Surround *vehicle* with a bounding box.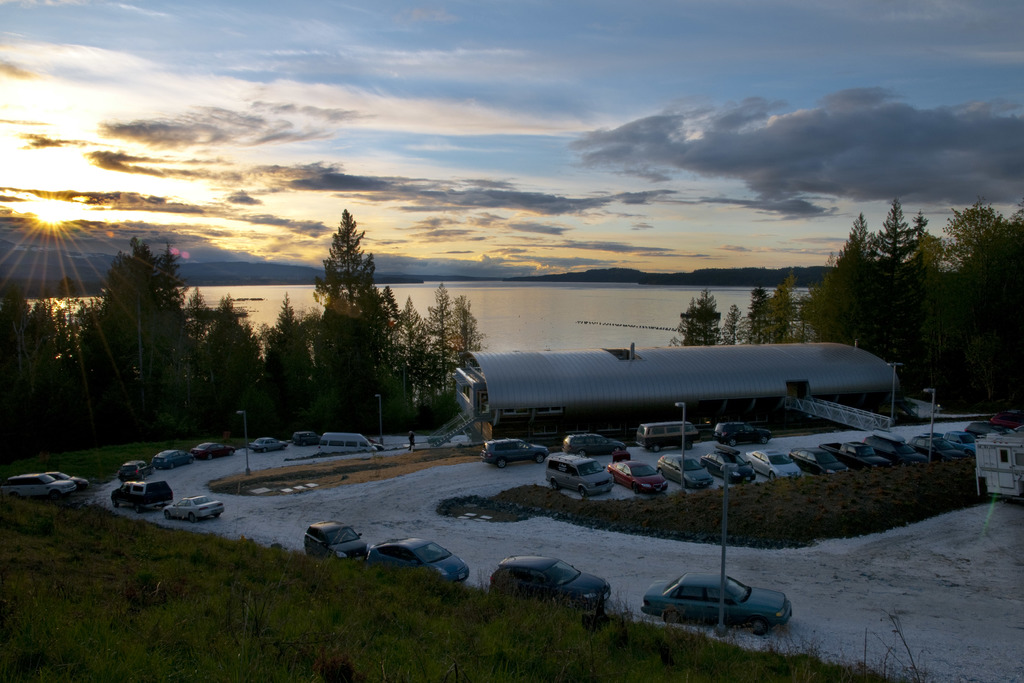
x1=187 y1=438 x2=231 y2=461.
